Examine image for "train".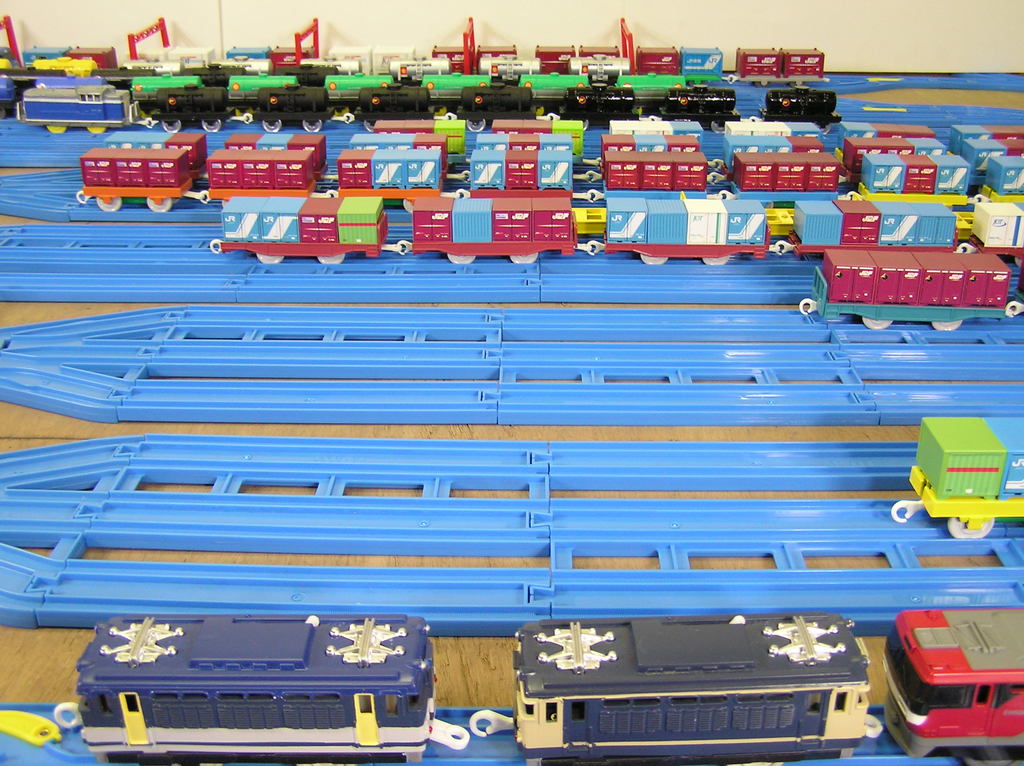
Examination result: x1=95 y1=129 x2=1023 y2=153.
